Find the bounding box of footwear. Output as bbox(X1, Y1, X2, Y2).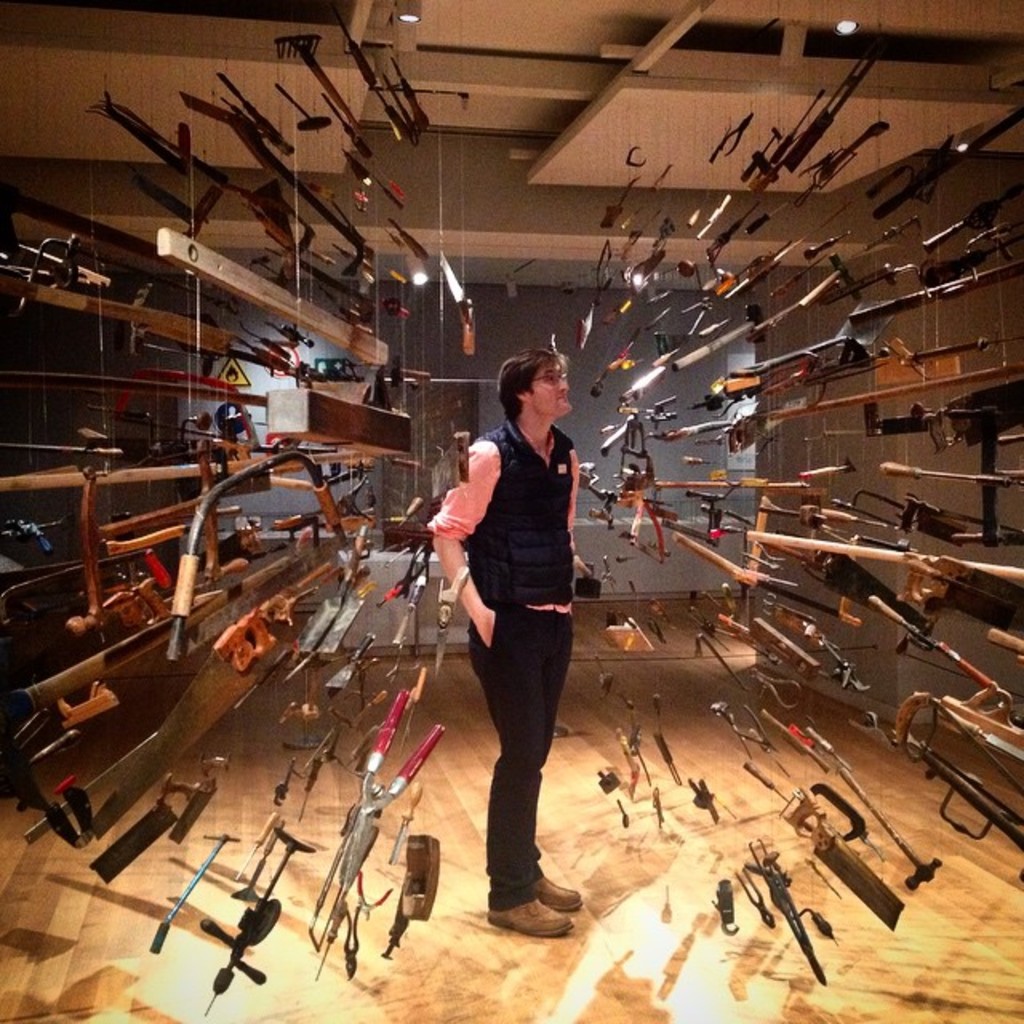
bbox(526, 880, 587, 912).
